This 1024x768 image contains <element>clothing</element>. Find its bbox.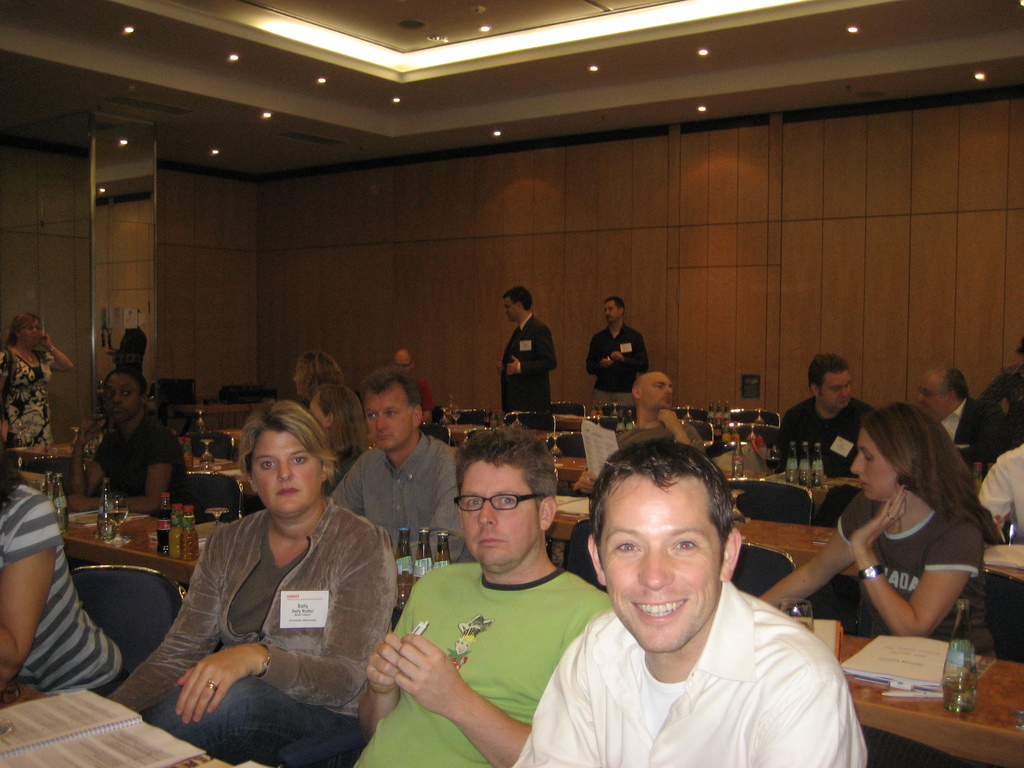
<bbox>835, 481, 993, 641</bbox>.
